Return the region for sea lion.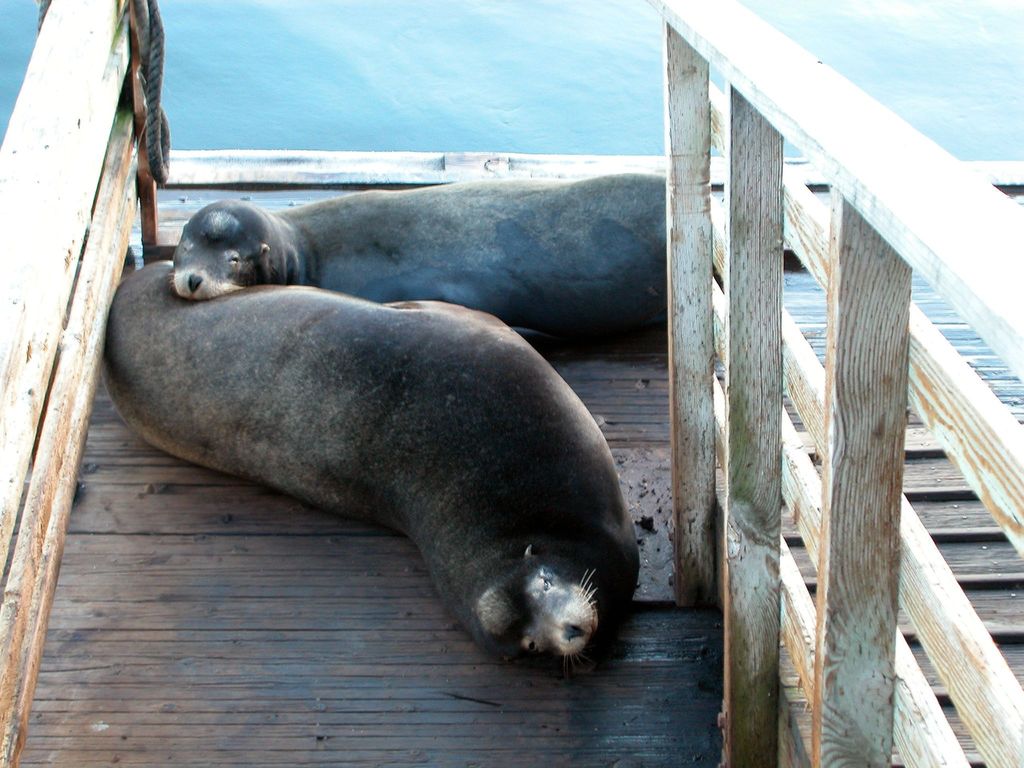
170,172,672,333.
